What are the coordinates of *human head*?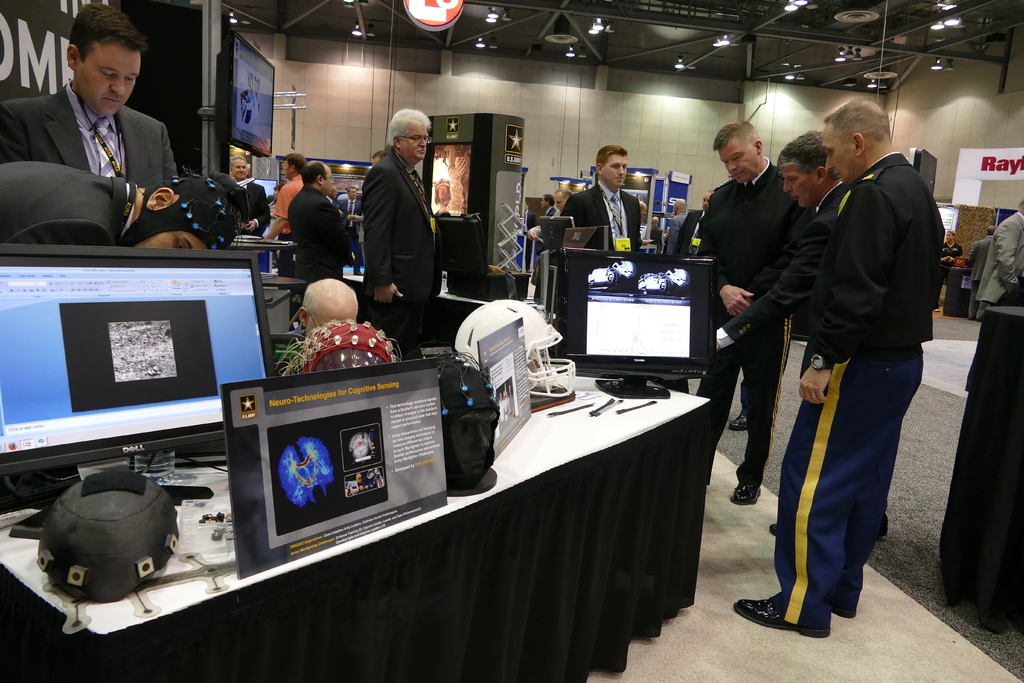
712:120:762:183.
